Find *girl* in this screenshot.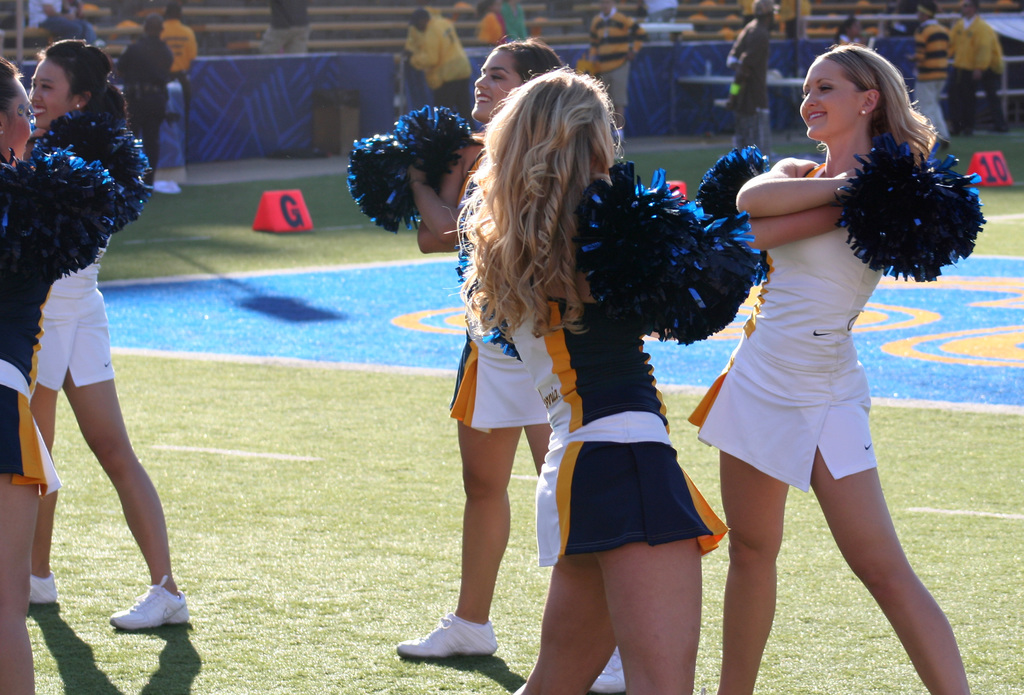
The bounding box for *girl* is {"x1": 689, "y1": 33, "x2": 970, "y2": 694}.
